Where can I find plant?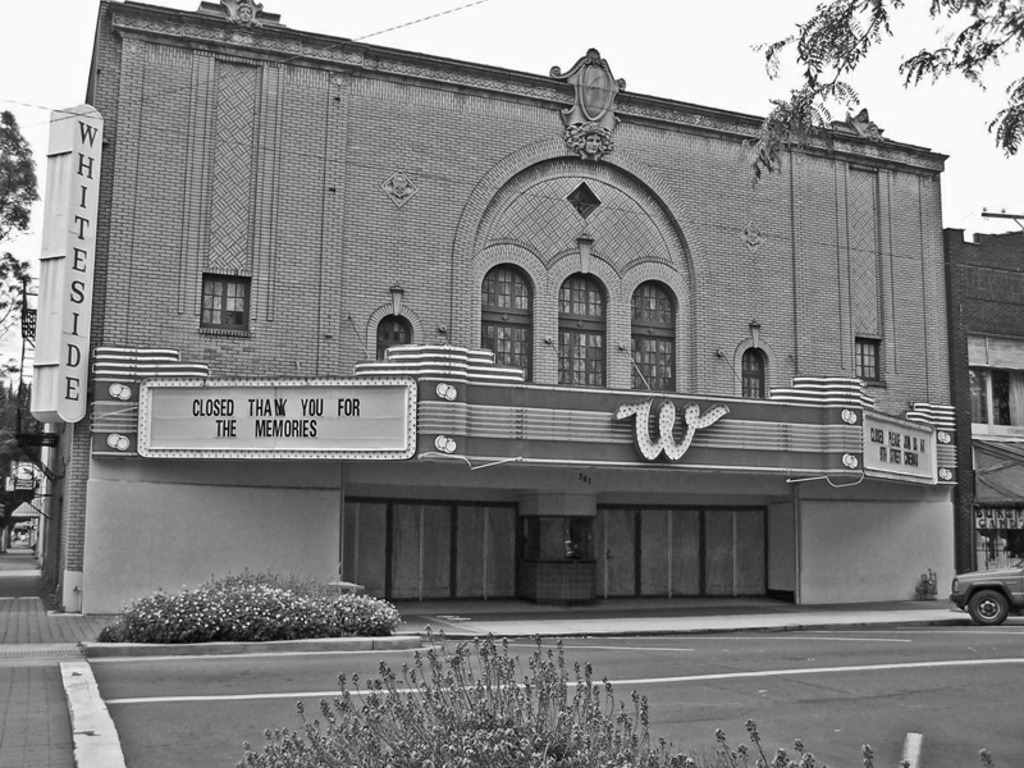
You can find it at l=225, t=631, r=1000, b=767.
